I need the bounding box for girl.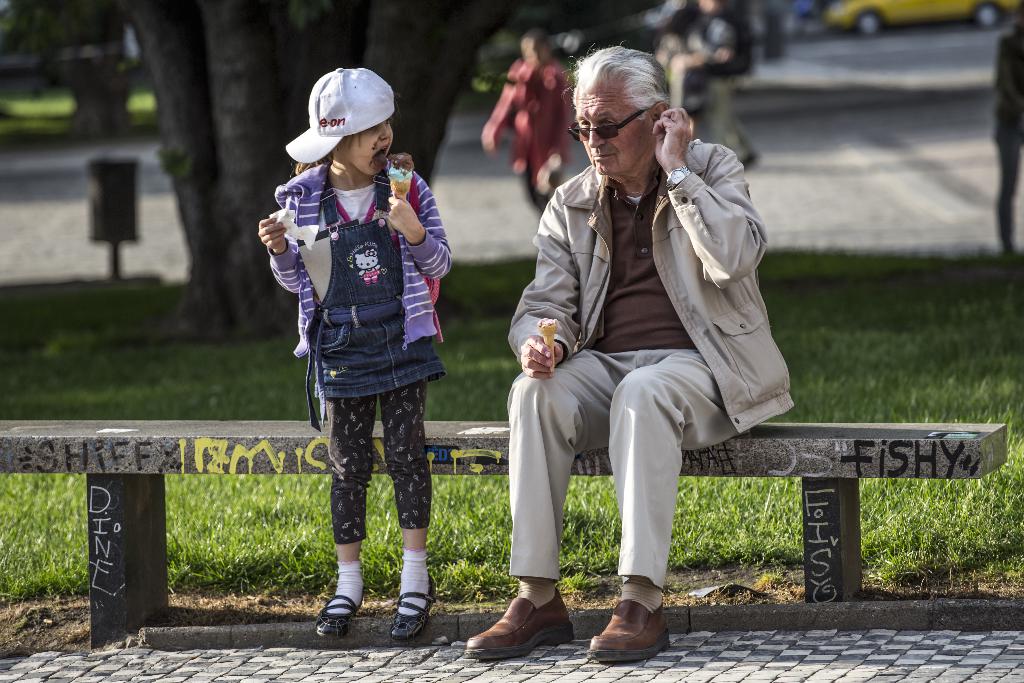
Here it is: crop(255, 68, 456, 642).
